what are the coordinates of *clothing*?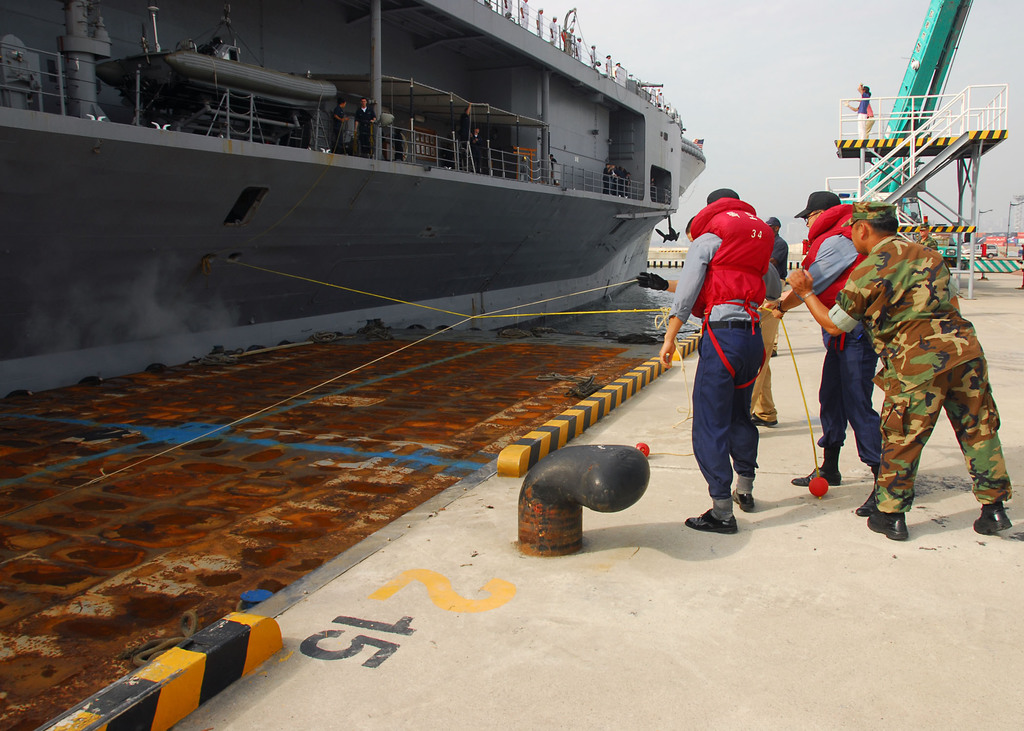
(x1=813, y1=206, x2=1004, y2=523).
